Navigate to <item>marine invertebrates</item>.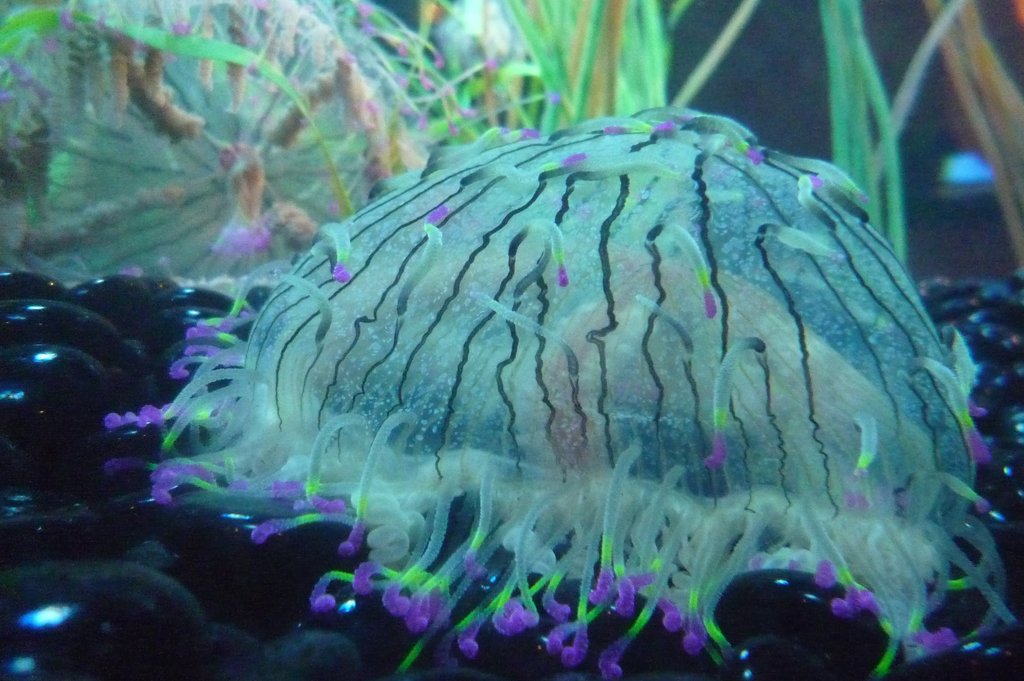
Navigation target: {"x1": 0, "y1": 0, "x2": 493, "y2": 292}.
